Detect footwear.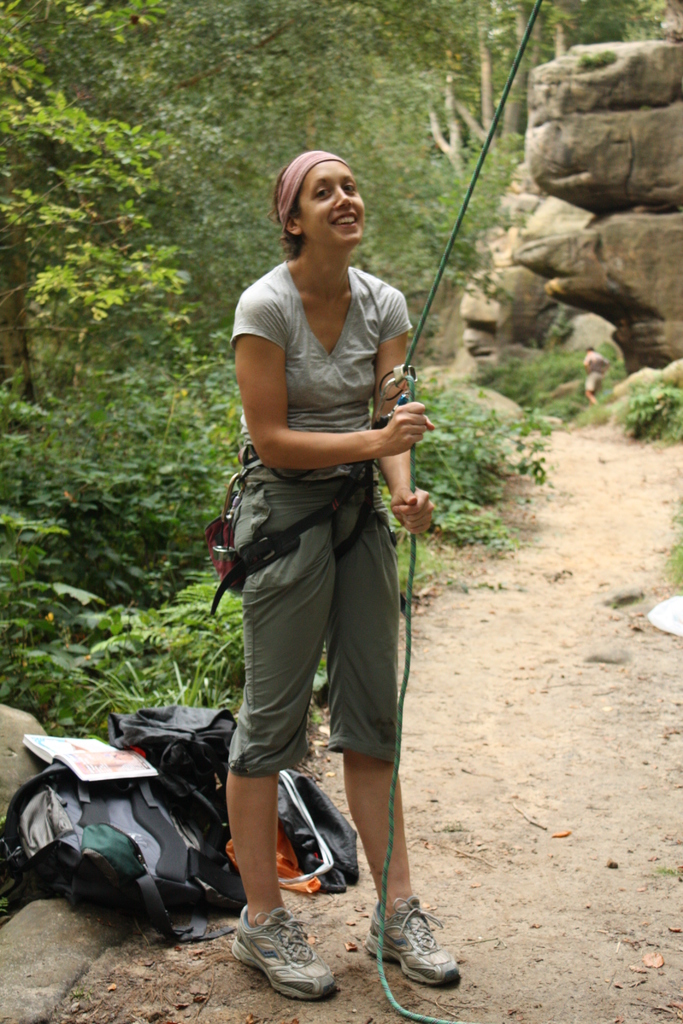
Detected at <box>359,890,459,988</box>.
